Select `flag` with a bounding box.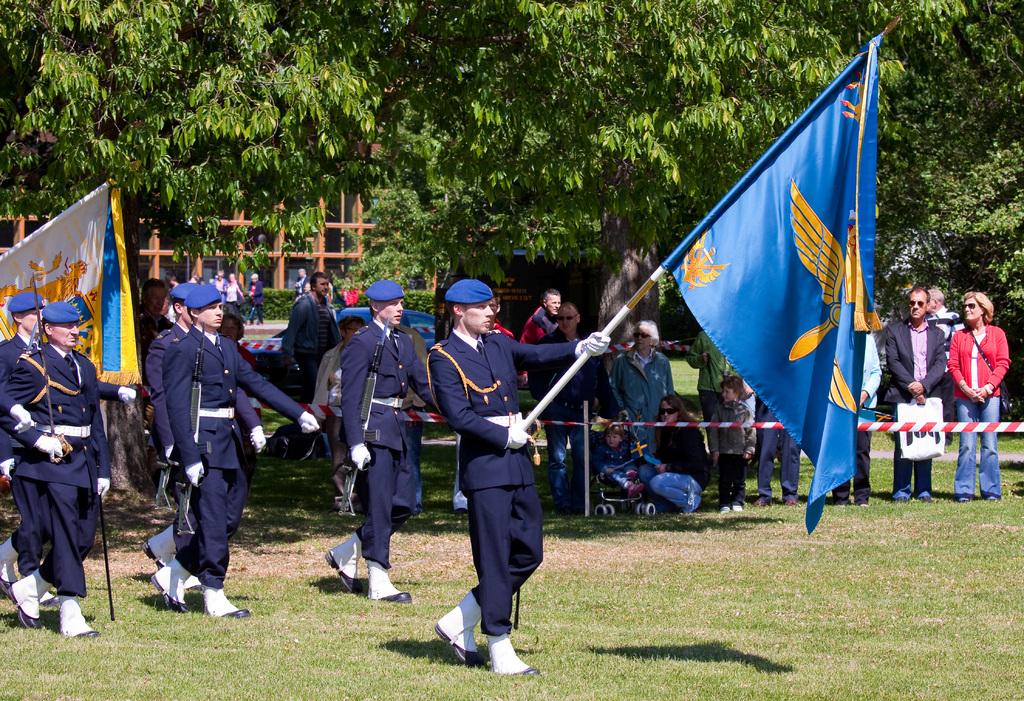
box=[0, 172, 141, 390].
